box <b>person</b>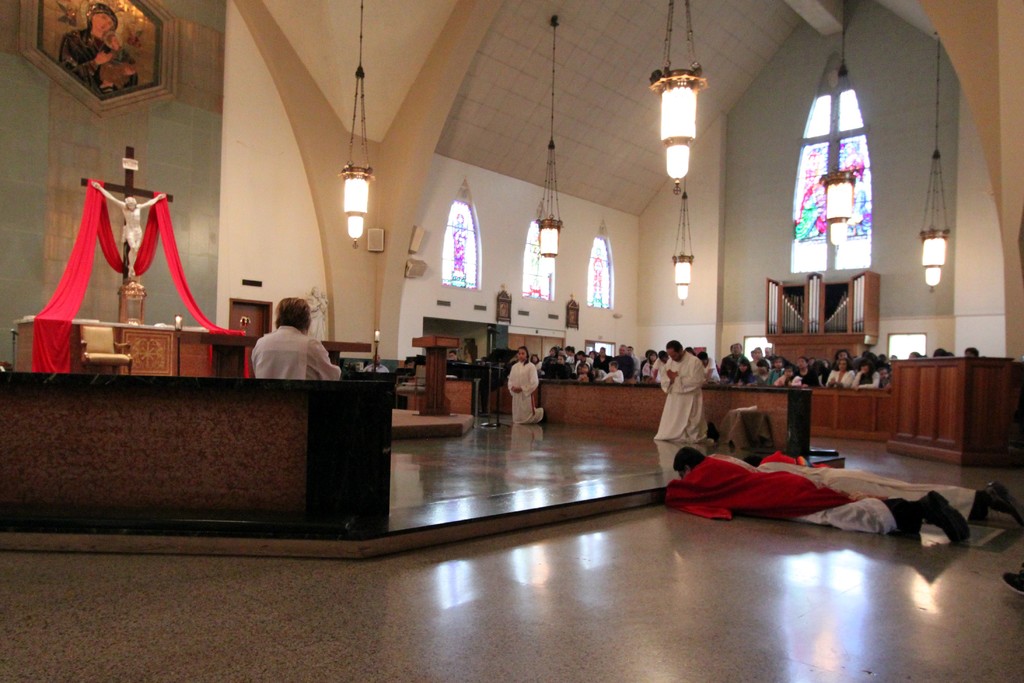
(751, 358, 771, 383)
